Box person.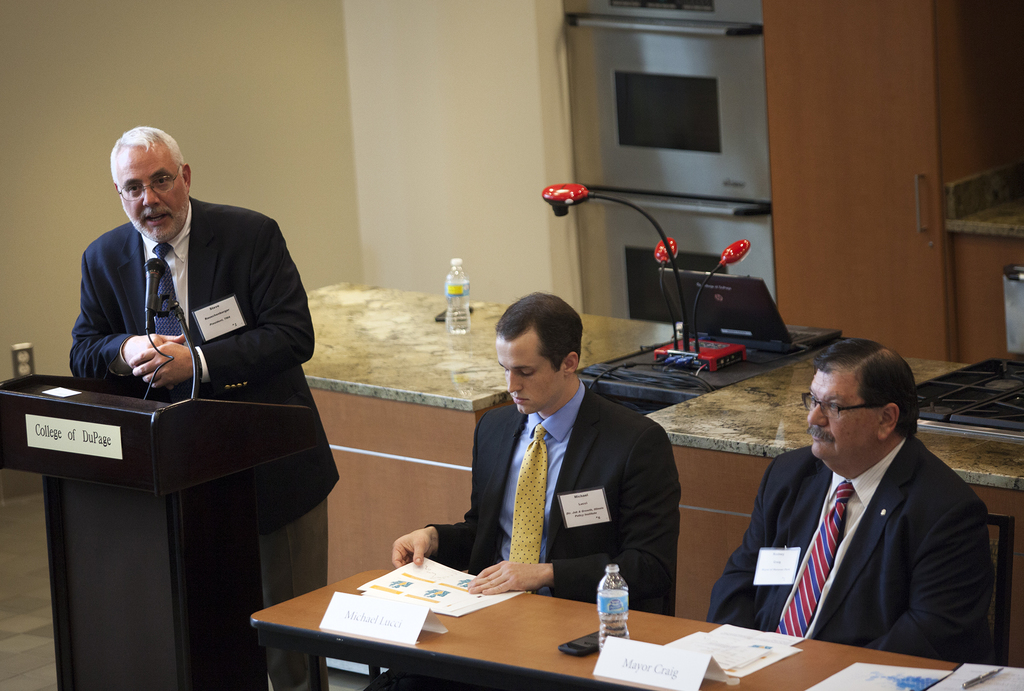
(x1=362, y1=289, x2=682, y2=690).
